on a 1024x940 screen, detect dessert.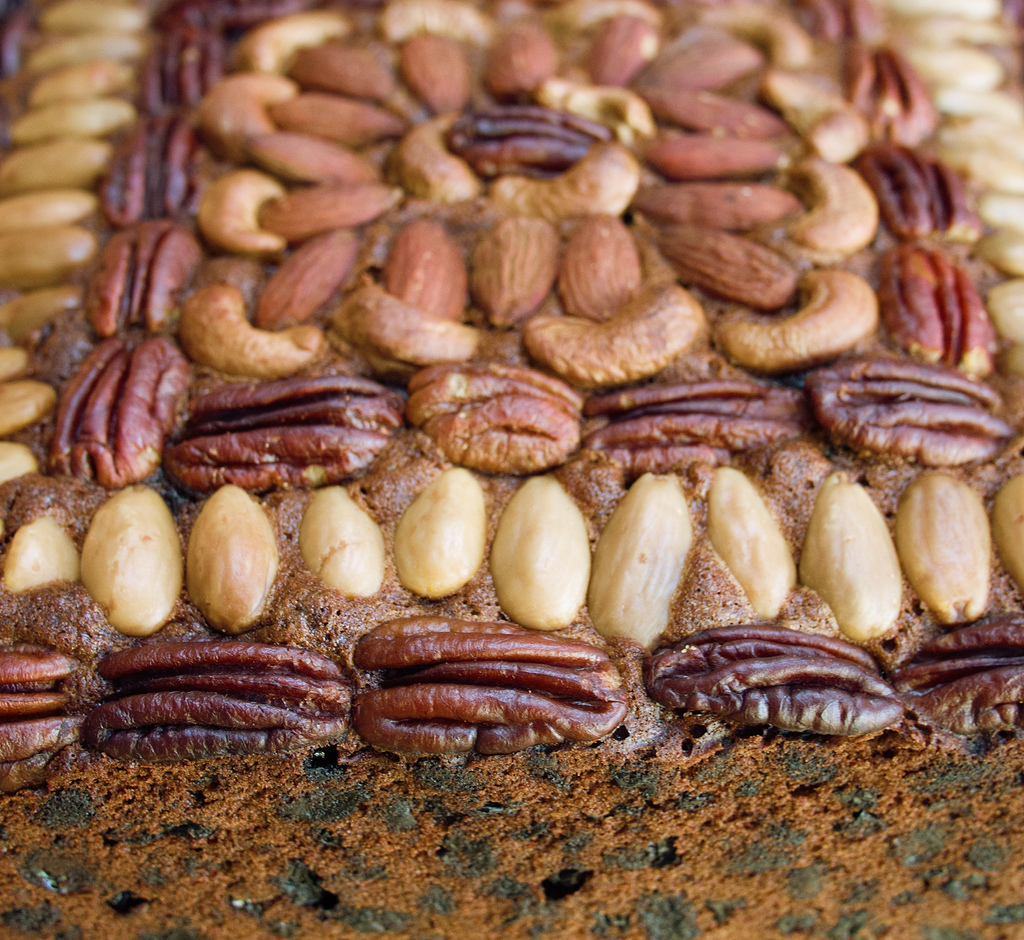
(261,232,358,338).
